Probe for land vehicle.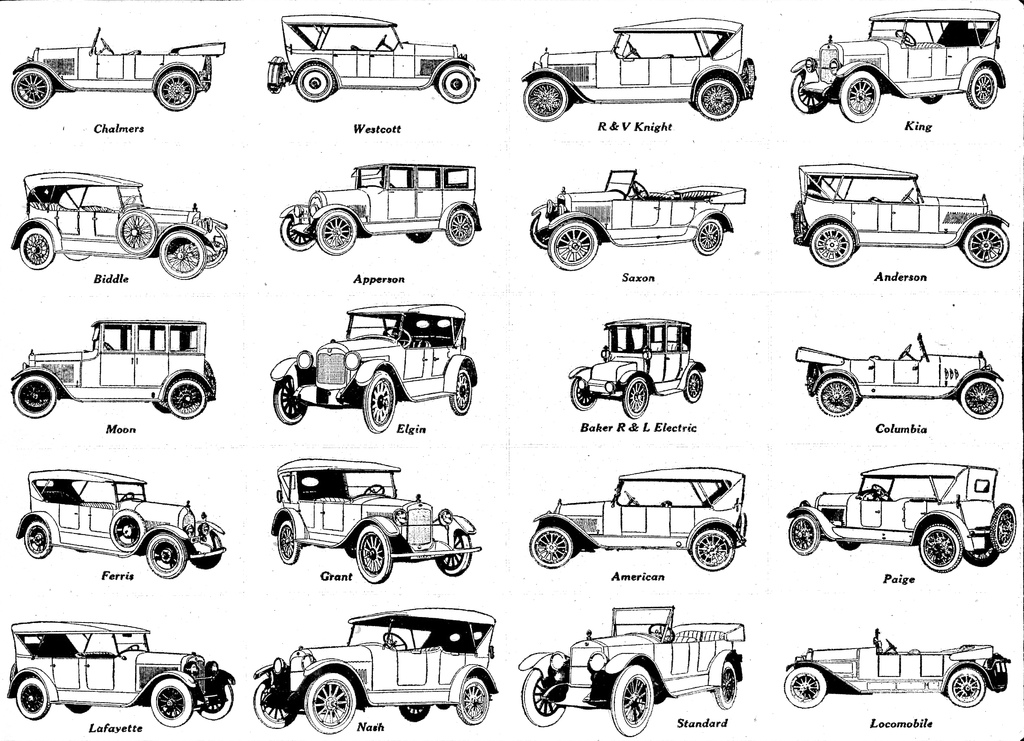
Probe result: locate(282, 165, 481, 260).
